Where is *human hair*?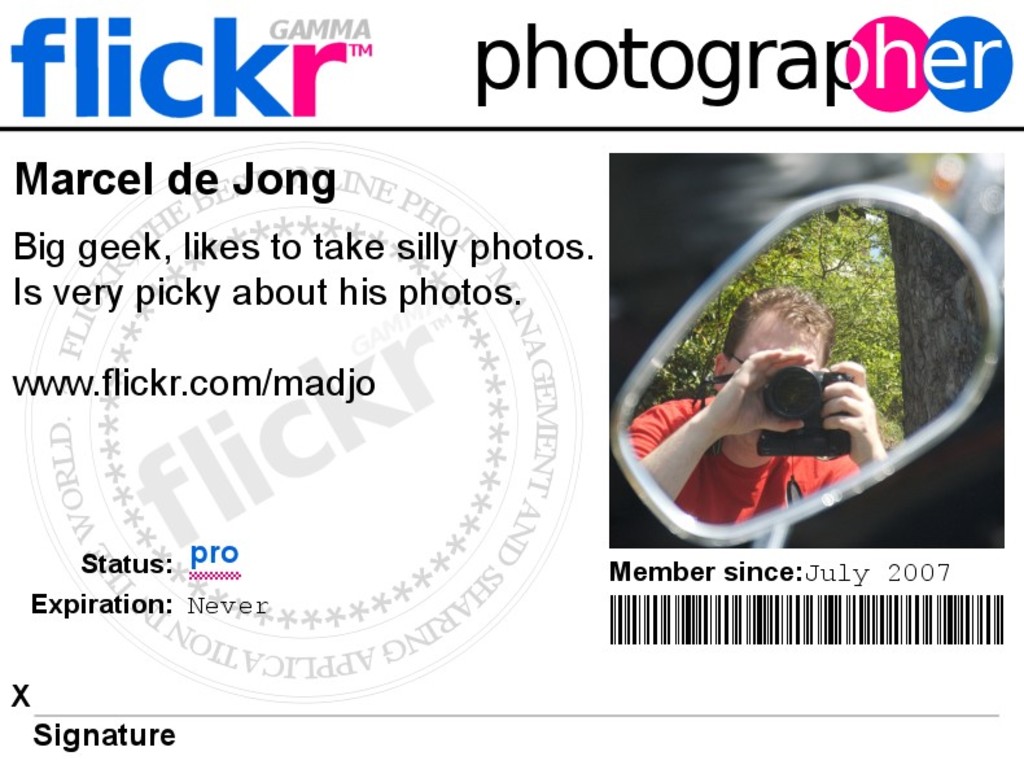
726,287,840,368.
